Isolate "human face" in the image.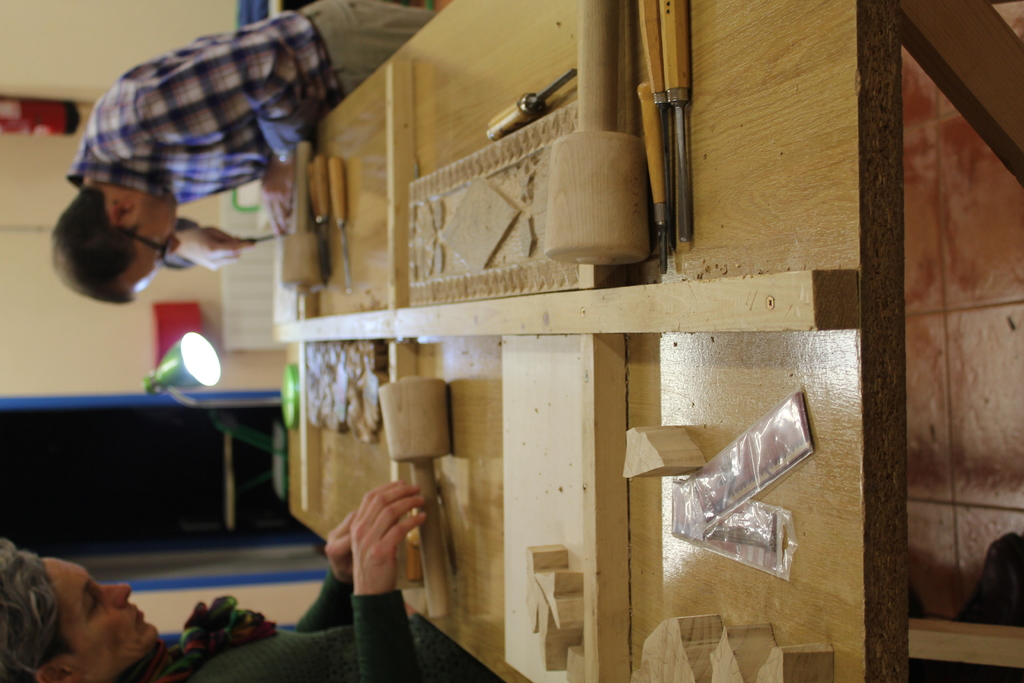
Isolated region: 32, 563, 159, 682.
